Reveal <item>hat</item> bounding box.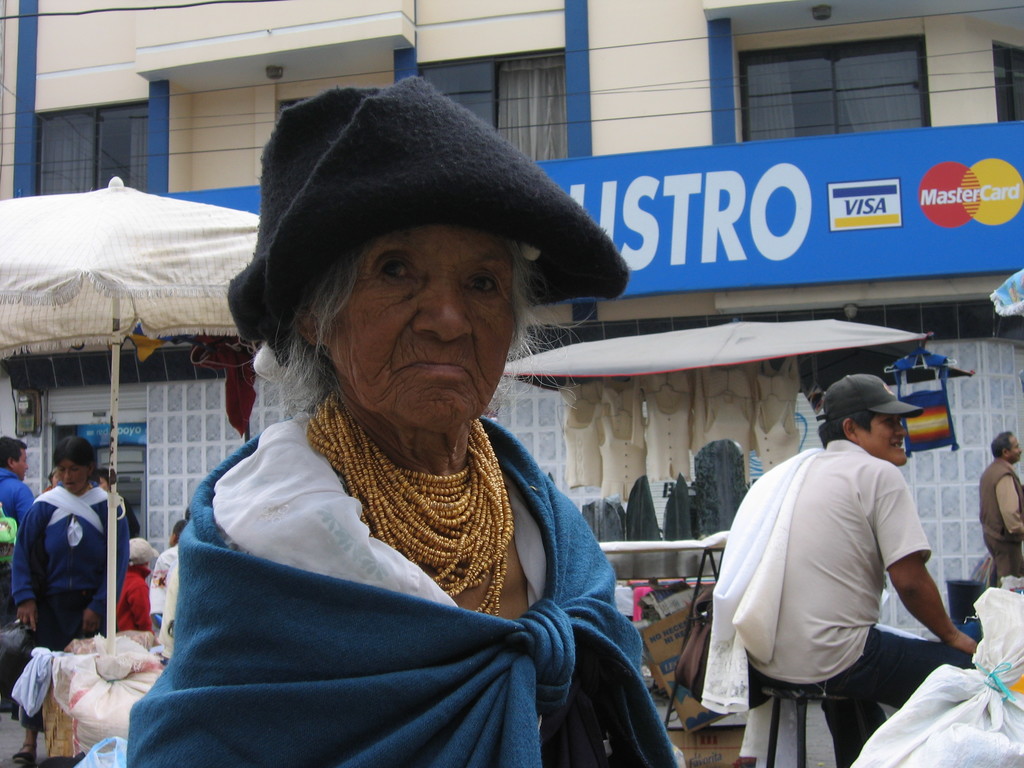
Revealed: region(814, 372, 922, 426).
